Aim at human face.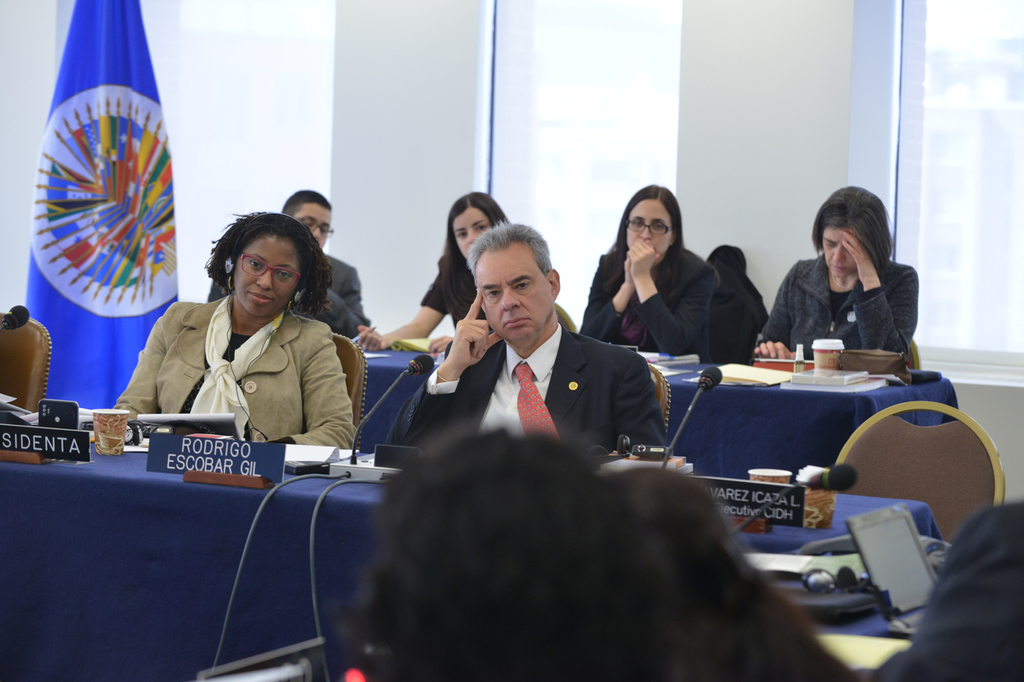
Aimed at [x1=296, y1=202, x2=331, y2=251].
